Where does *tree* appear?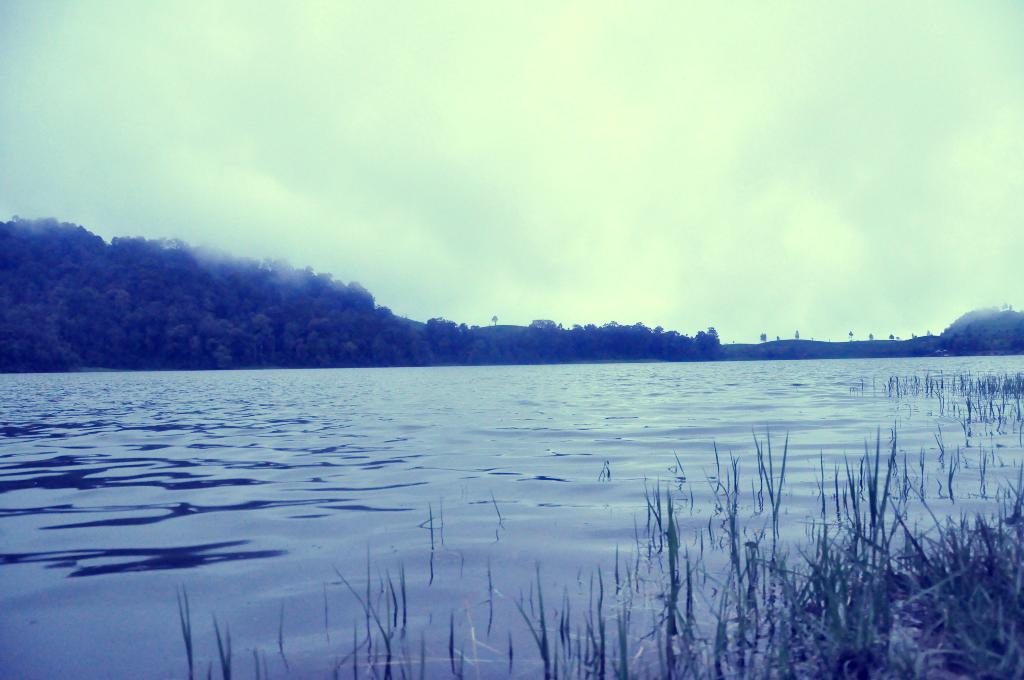
Appears at 516/316/578/360.
